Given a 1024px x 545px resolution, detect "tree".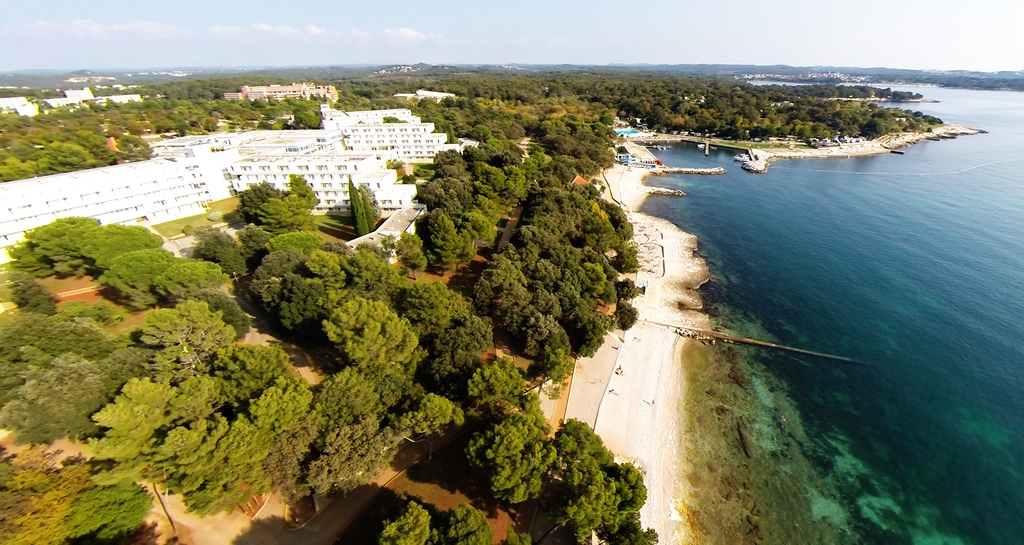
<box>548,152,587,180</box>.
